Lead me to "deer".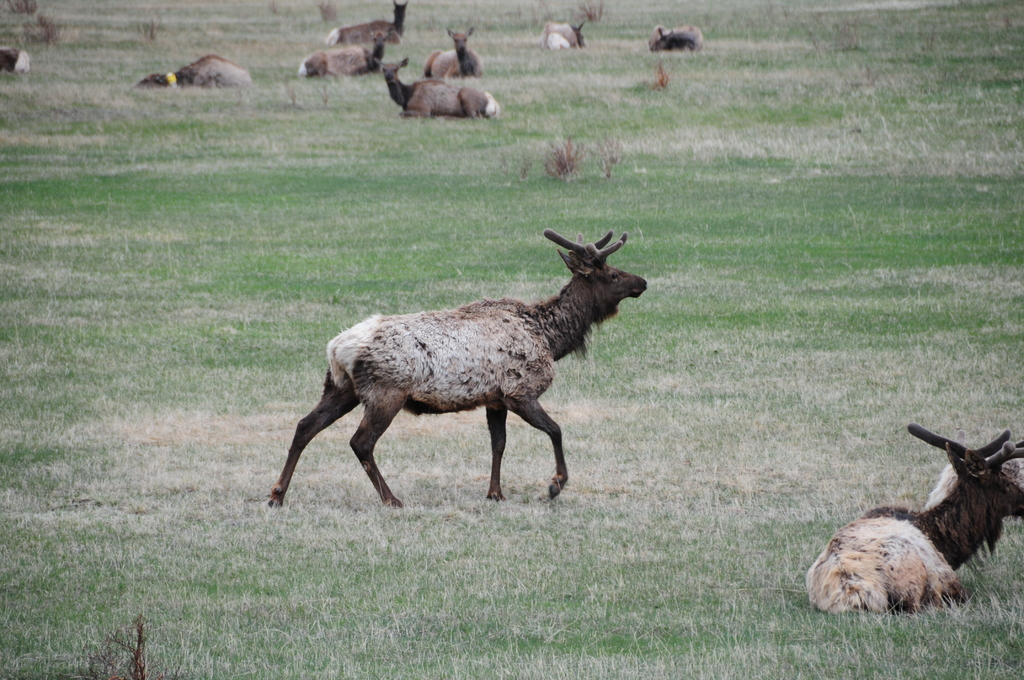
Lead to bbox=(650, 26, 704, 56).
